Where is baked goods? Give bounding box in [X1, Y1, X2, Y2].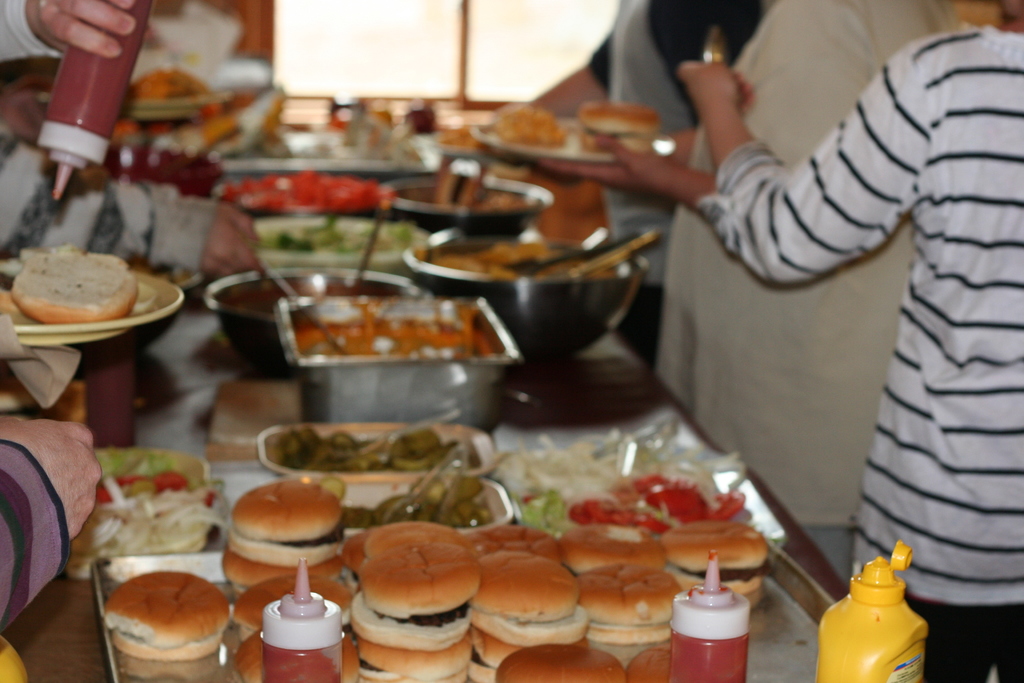
[576, 564, 680, 622].
